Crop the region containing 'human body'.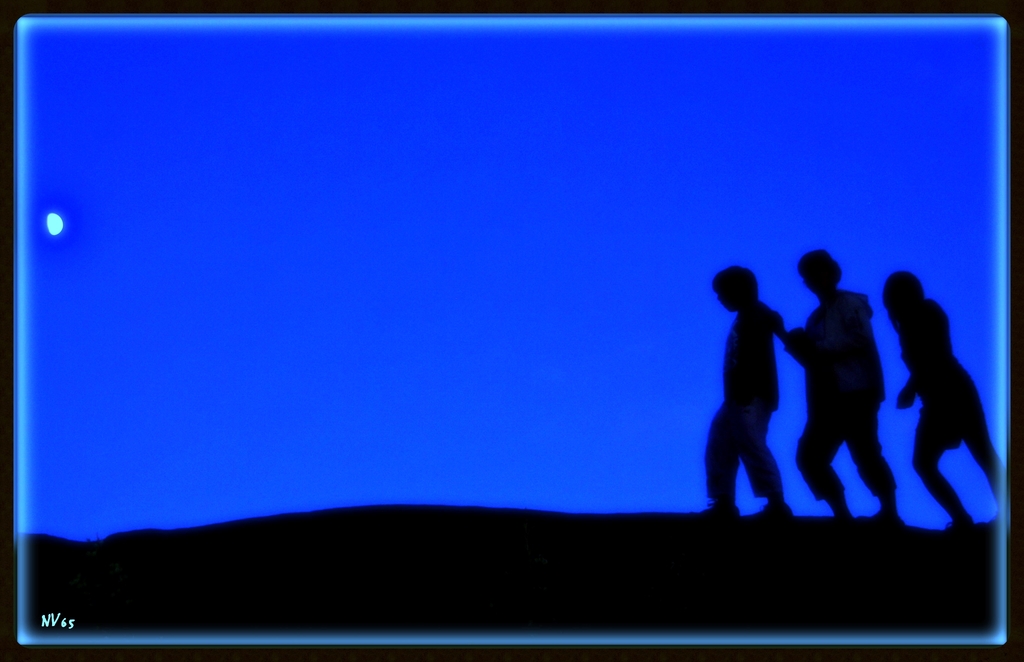
Crop region: (884, 272, 1000, 526).
